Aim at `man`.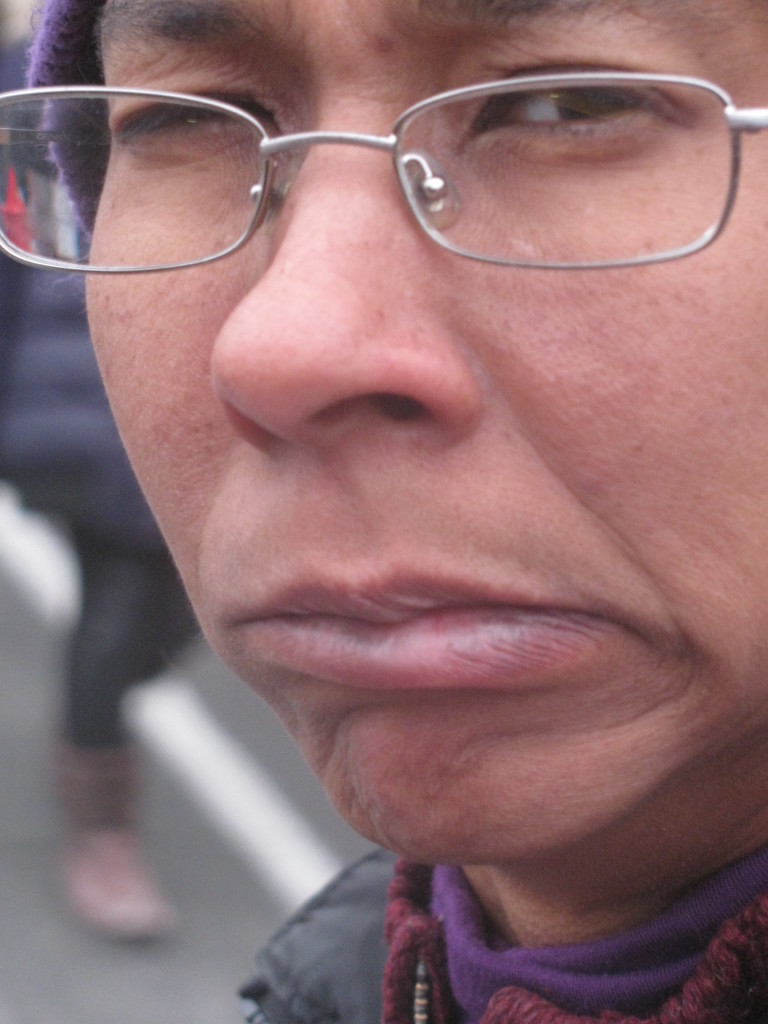
Aimed at bbox=(0, 0, 767, 1023).
